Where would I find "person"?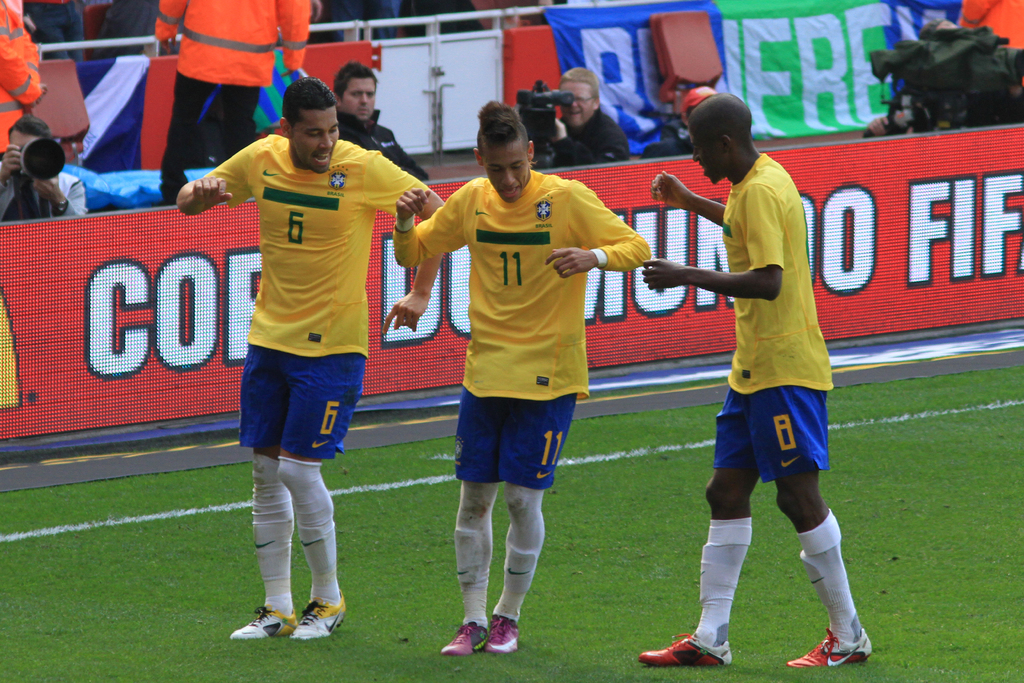
At bbox=(333, 60, 428, 183).
